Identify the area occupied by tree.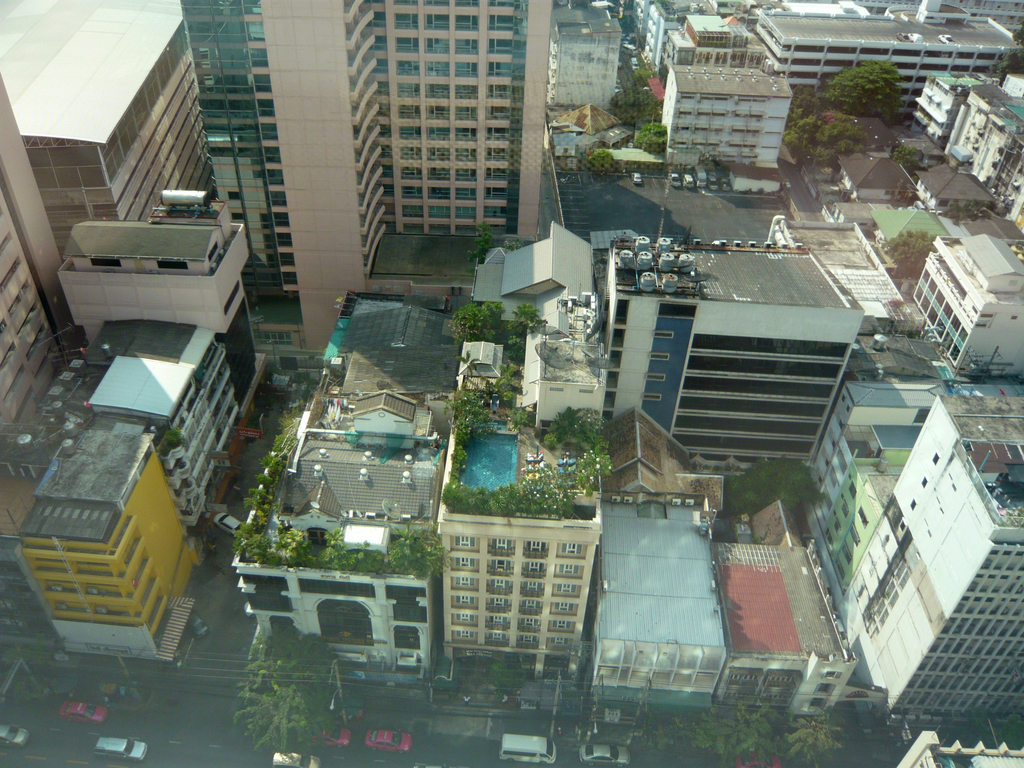
Area: left=470, top=223, right=494, bottom=262.
